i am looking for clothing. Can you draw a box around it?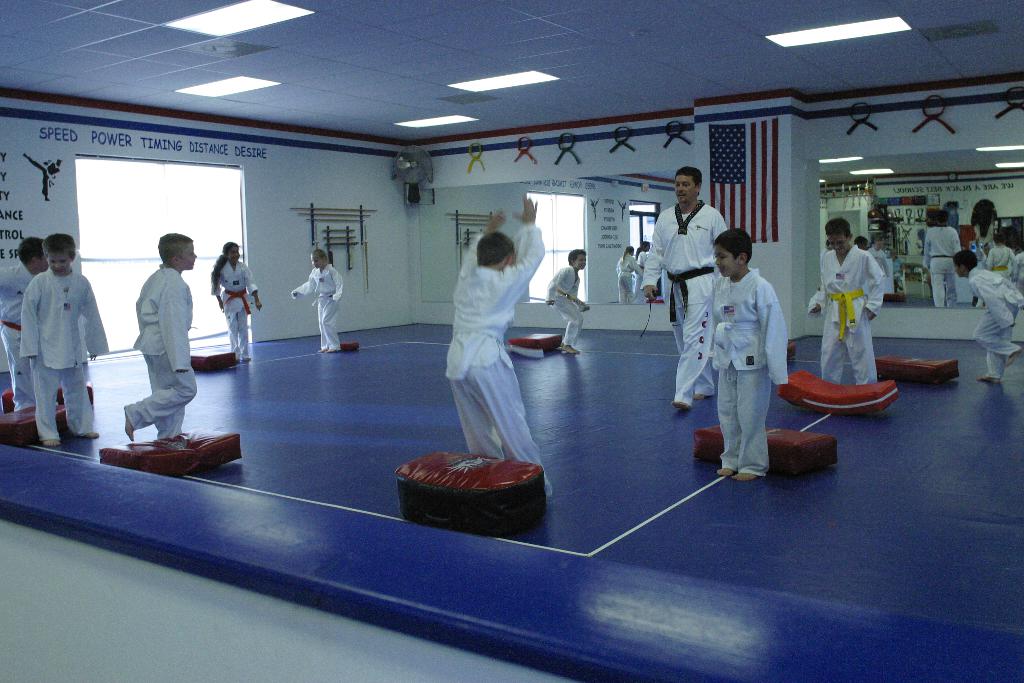
Sure, the bounding box is l=210, t=258, r=260, b=357.
